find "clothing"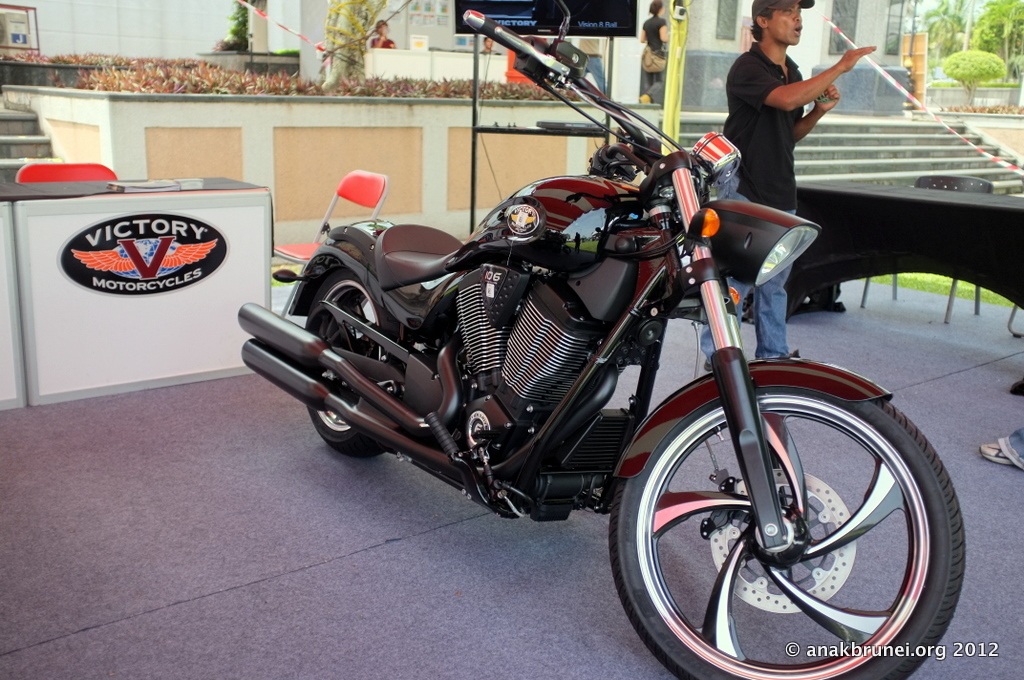
(577, 36, 609, 93)
